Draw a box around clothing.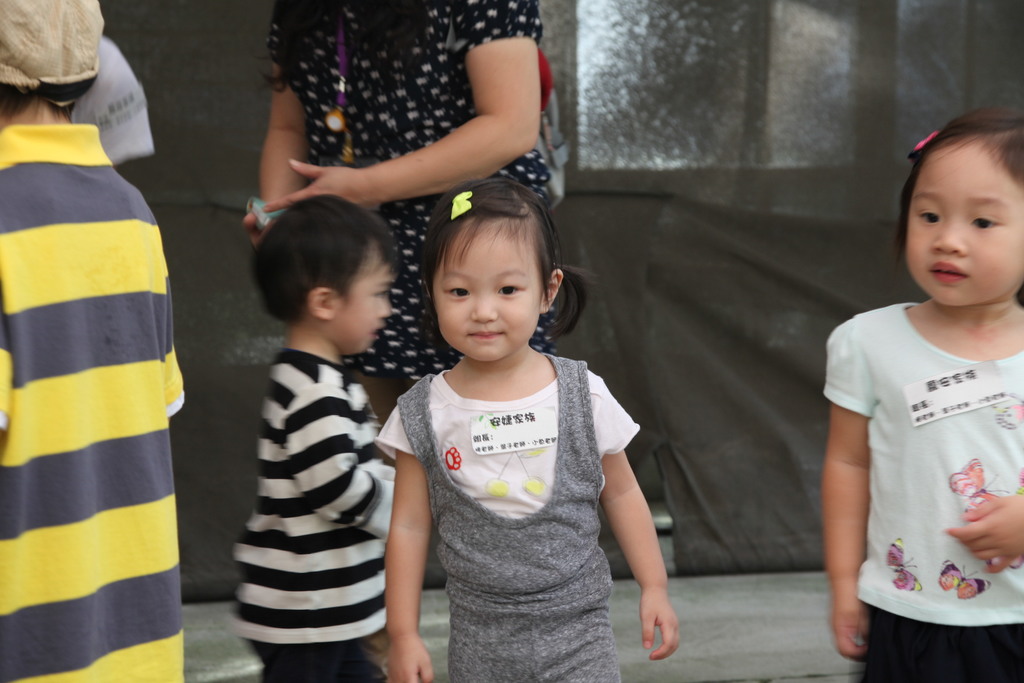
{"x1": 0, "y1": 122, "x2": 178, "y2": 682}.
